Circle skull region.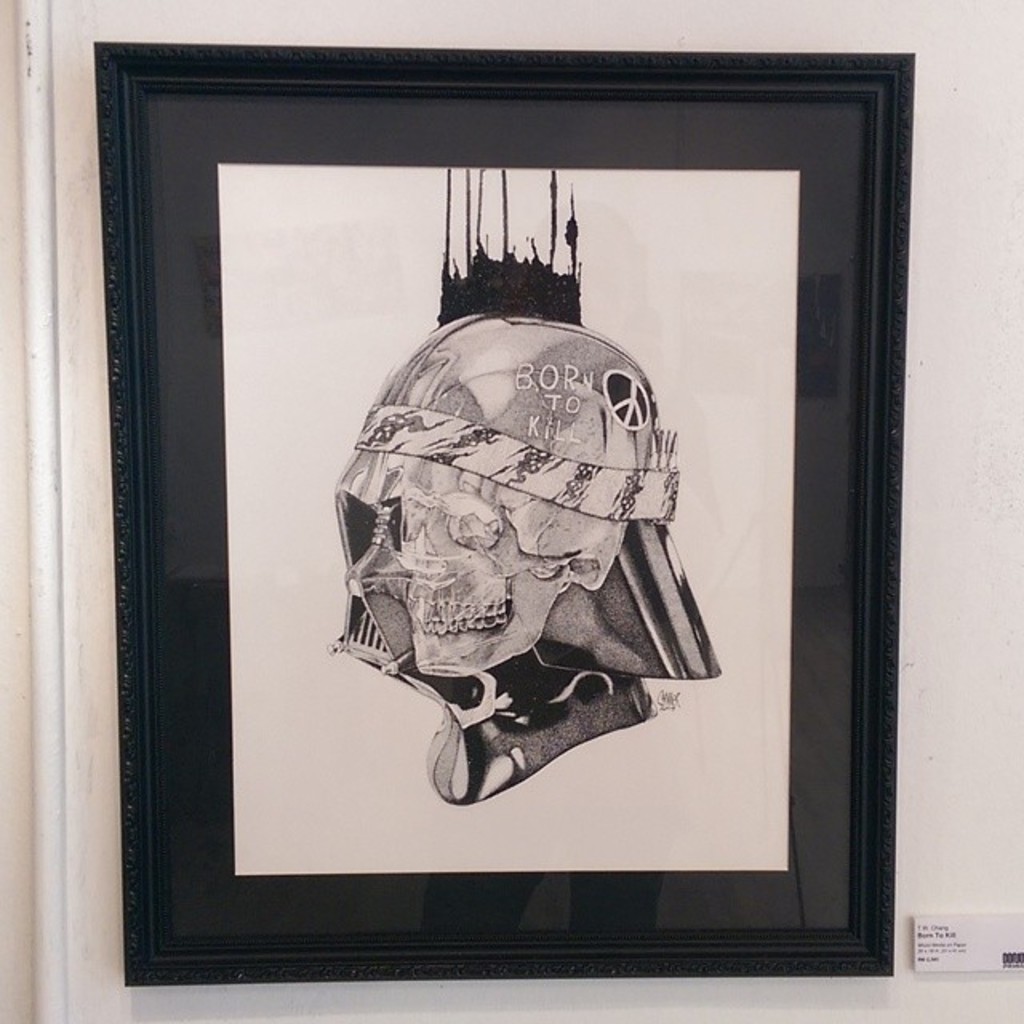
Region: Rect(339, 424, 646, 702).
